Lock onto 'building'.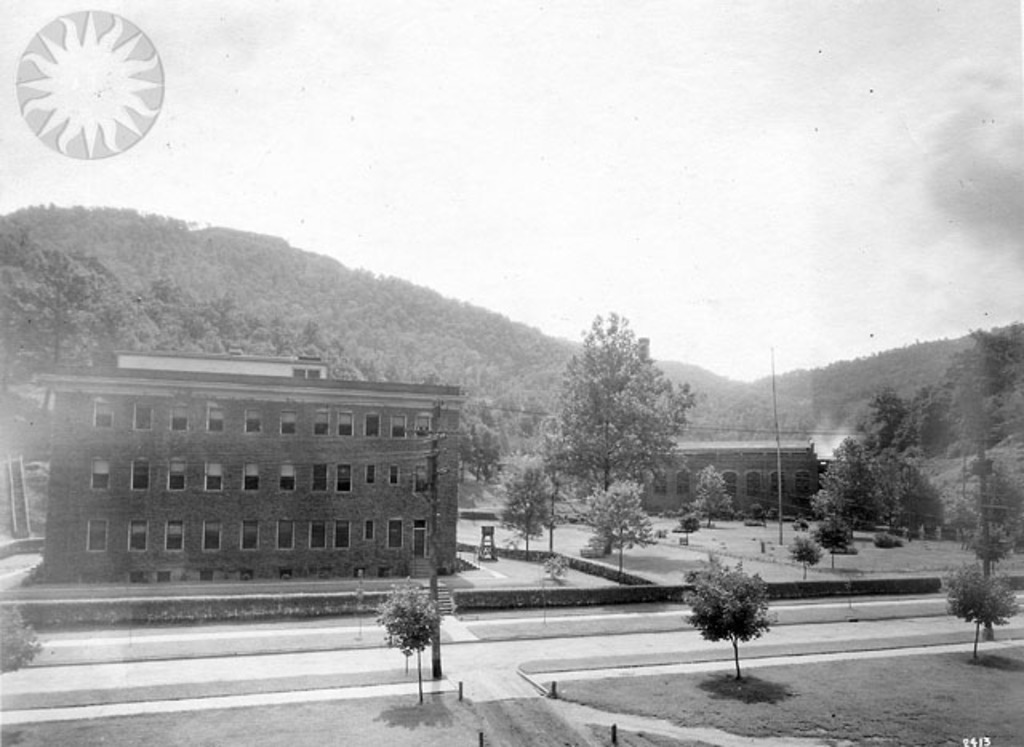
Locked: 635,441,822,523.
